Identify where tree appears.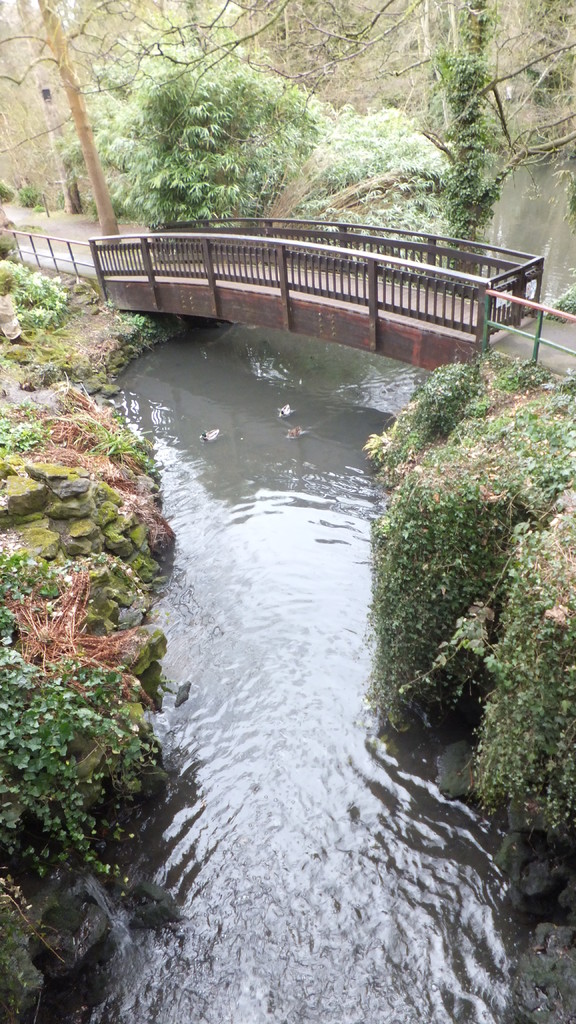
Appears at Rect(0, 0, 165, 243).
